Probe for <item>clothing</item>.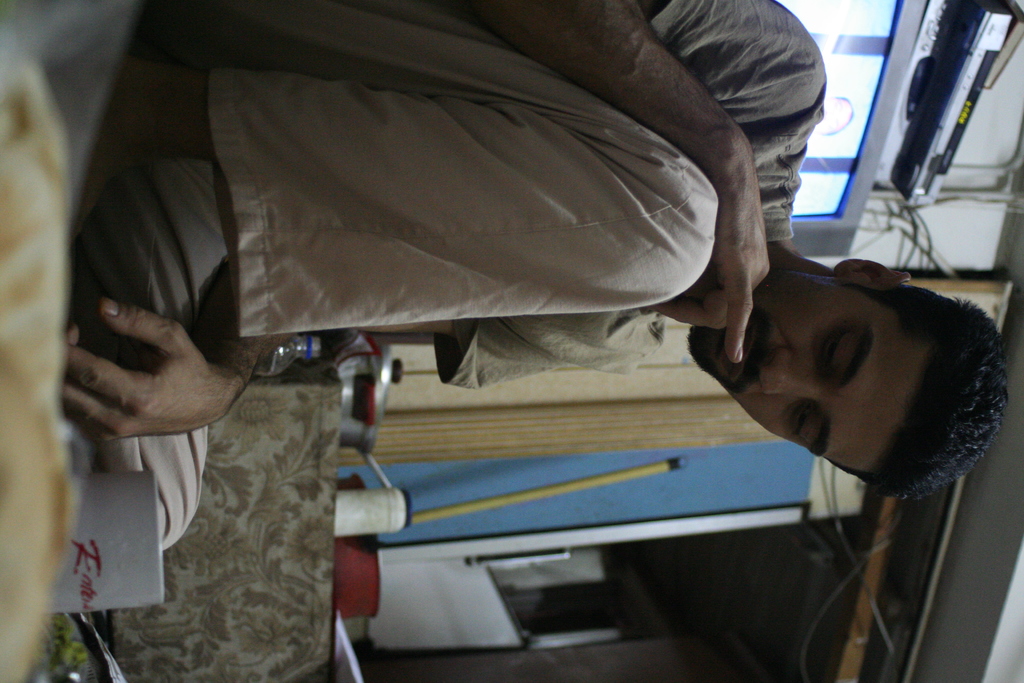
Probe result: [206,0,827,338].
